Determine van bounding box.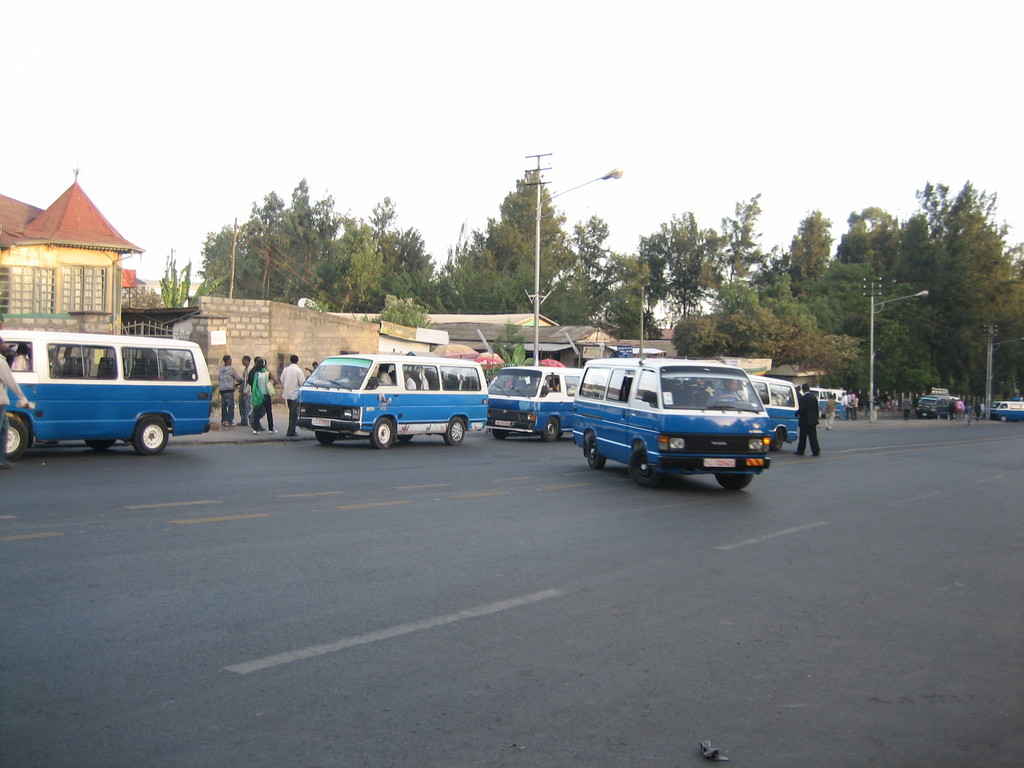
Determined: bbox=[985, 397, 1023, 420].
